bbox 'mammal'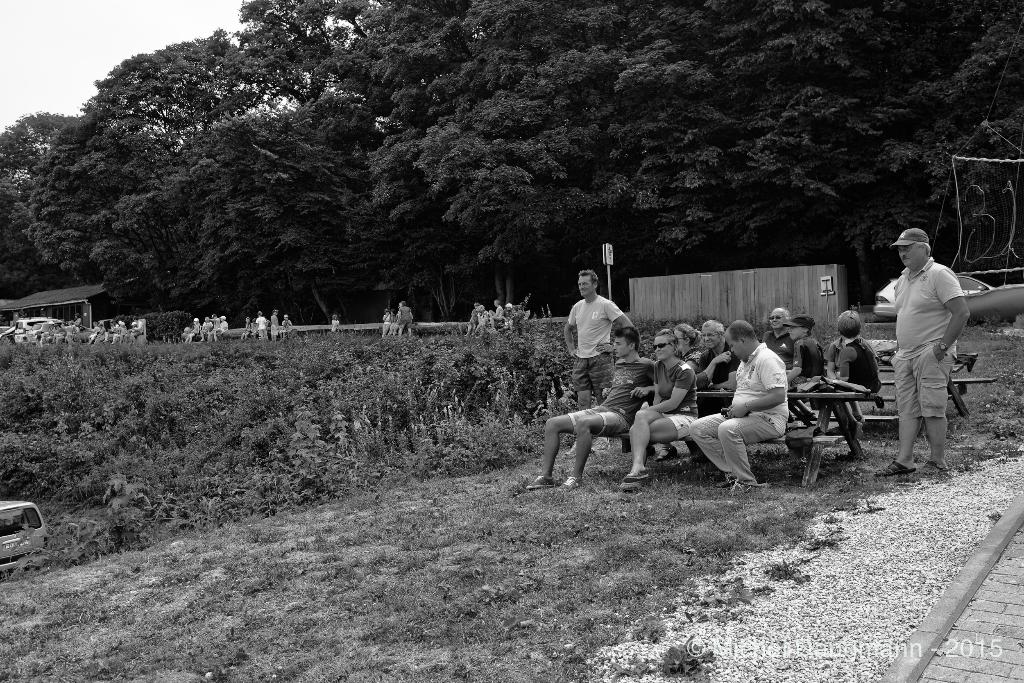
268:308:278:342
